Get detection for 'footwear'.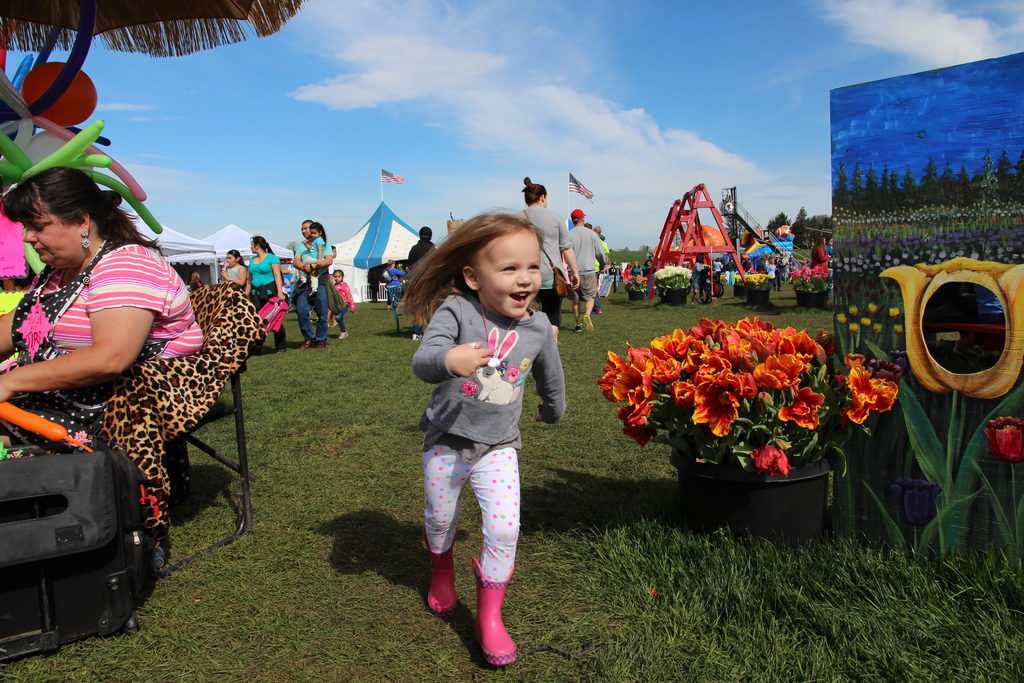
Detection: (582,315,597,334).
